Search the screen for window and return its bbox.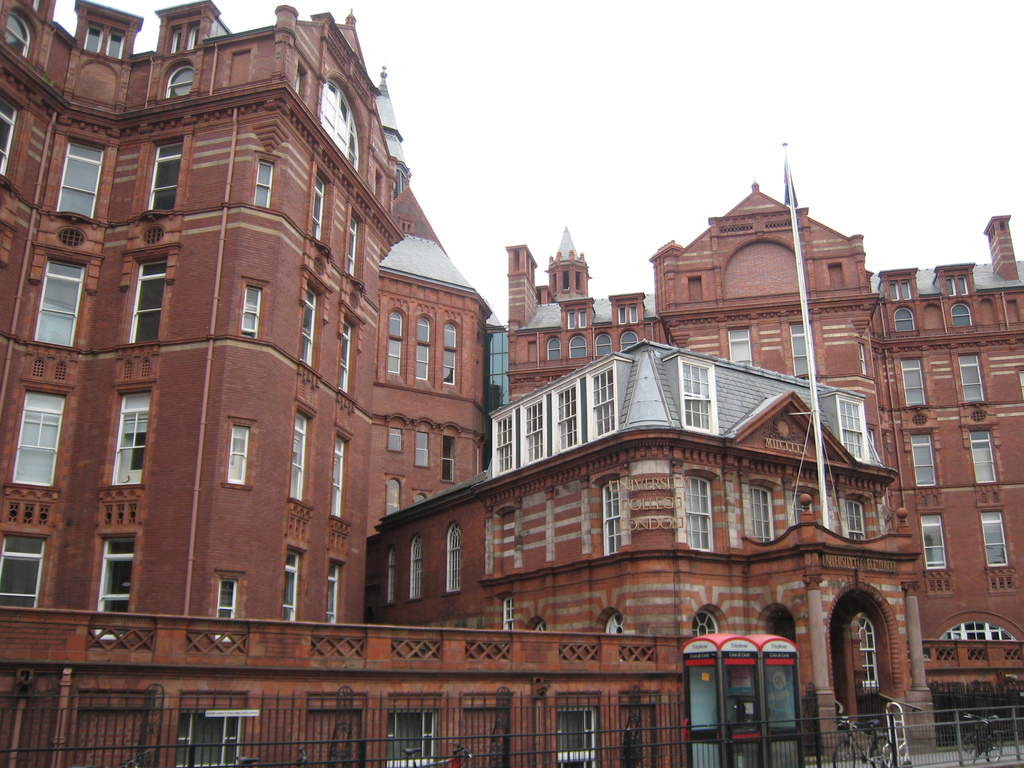
Found: 51/138/107/222.
